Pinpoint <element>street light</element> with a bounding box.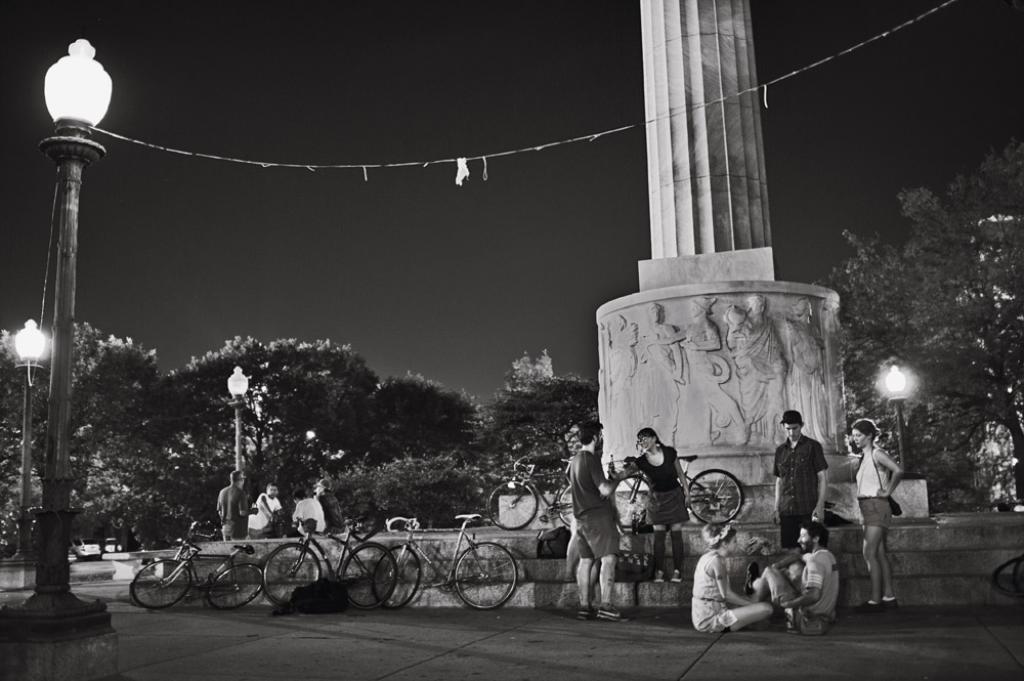
<box>0,36,131,680</box>.
